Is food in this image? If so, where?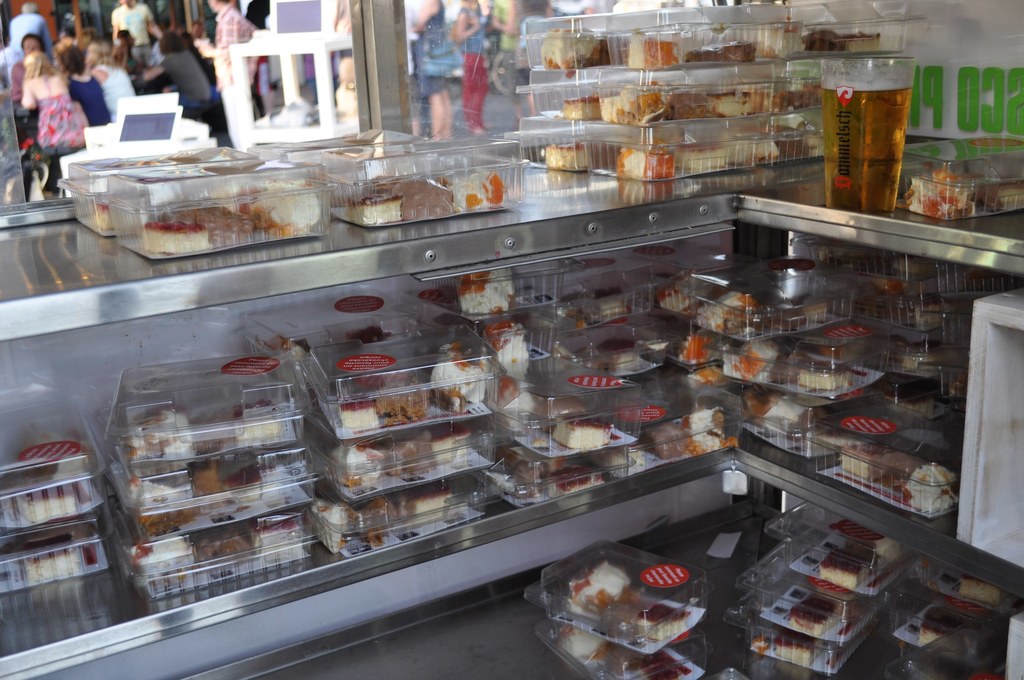
Yes, at bbox=[685, 41, 760, 63].
